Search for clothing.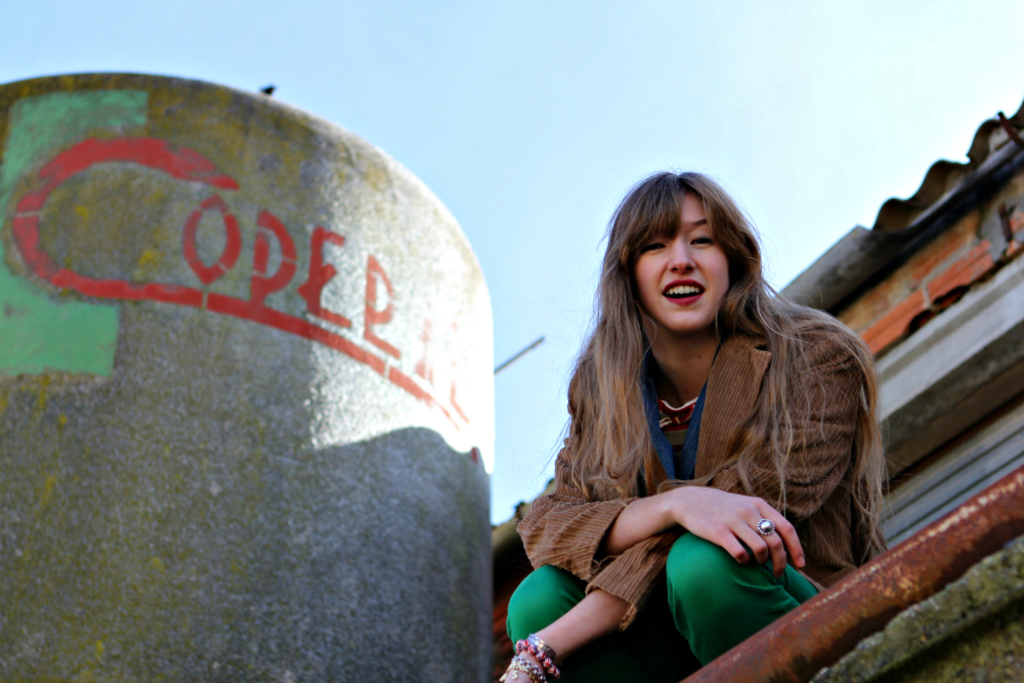
Found at <box>503,293,892,682</box>.
